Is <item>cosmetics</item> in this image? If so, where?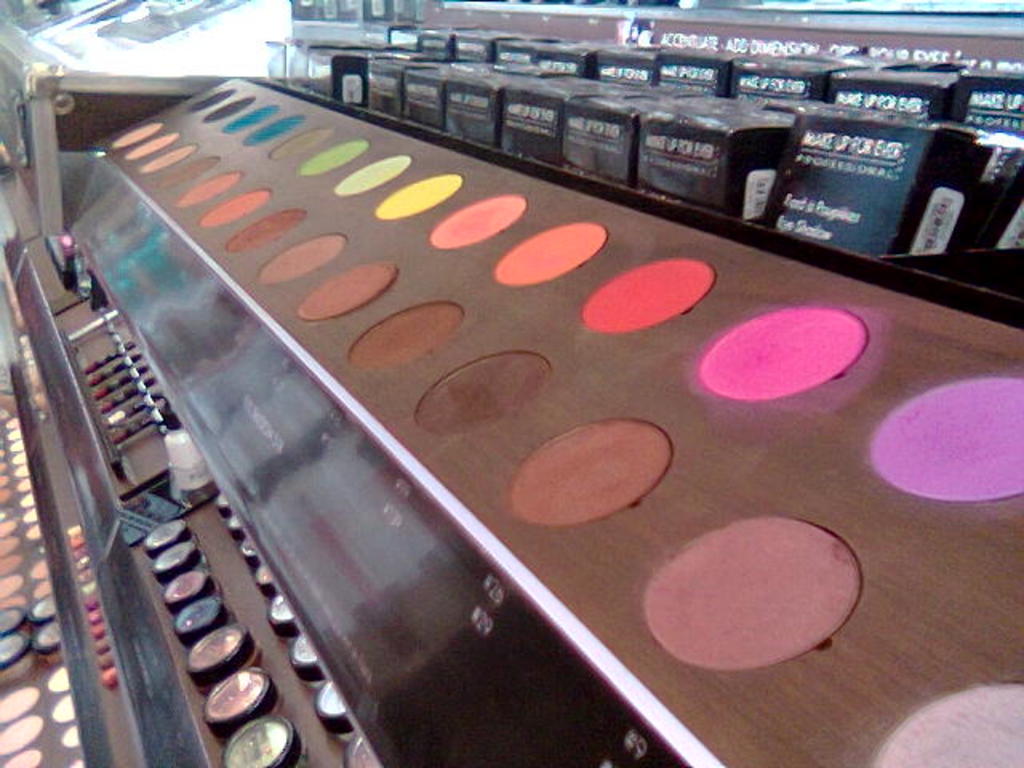
Yes, at box(70, 541, 86, 560).
